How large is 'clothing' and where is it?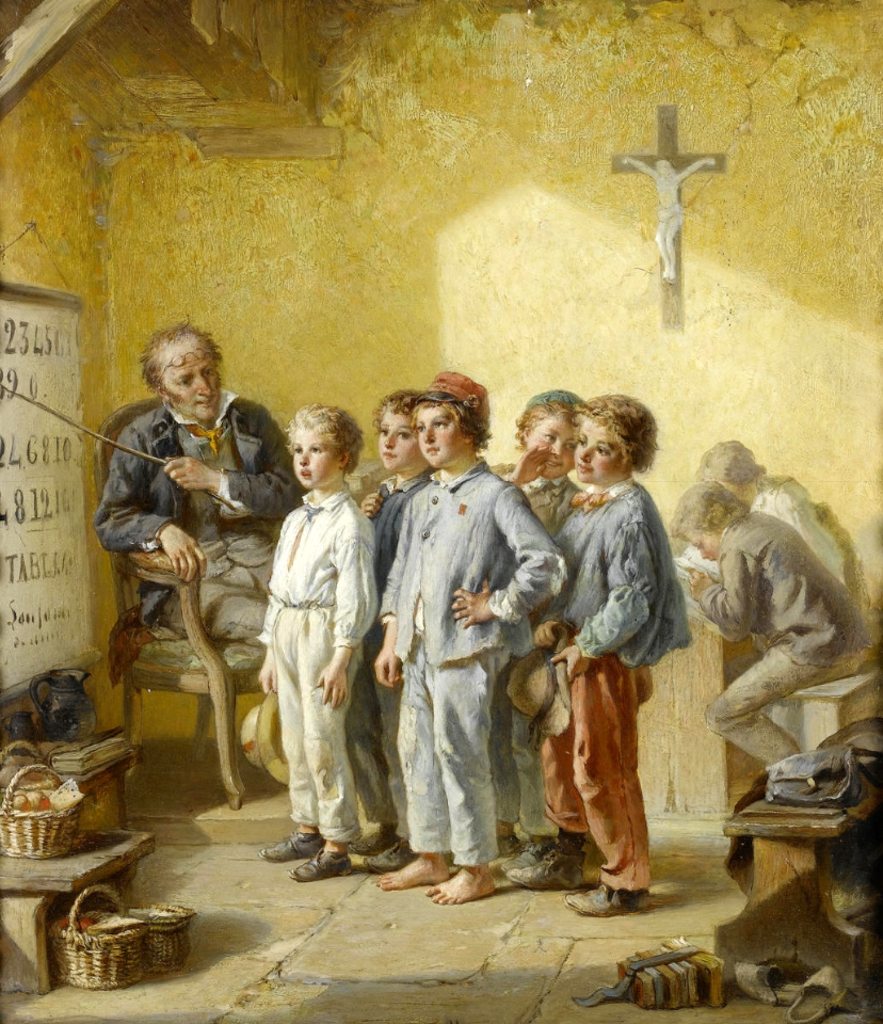
Bounding box: {"x1": 556, "y1": 432, "x2": 691, "y2": 883}.
